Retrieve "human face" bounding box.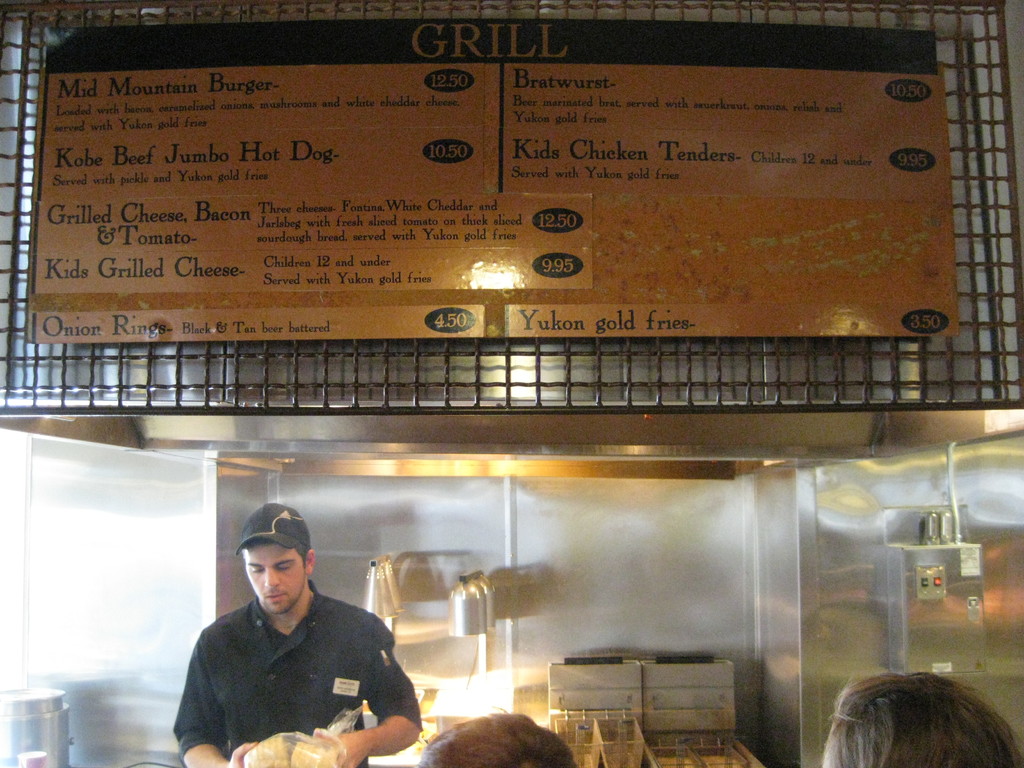
Bounding box: 236,541,306,621.
